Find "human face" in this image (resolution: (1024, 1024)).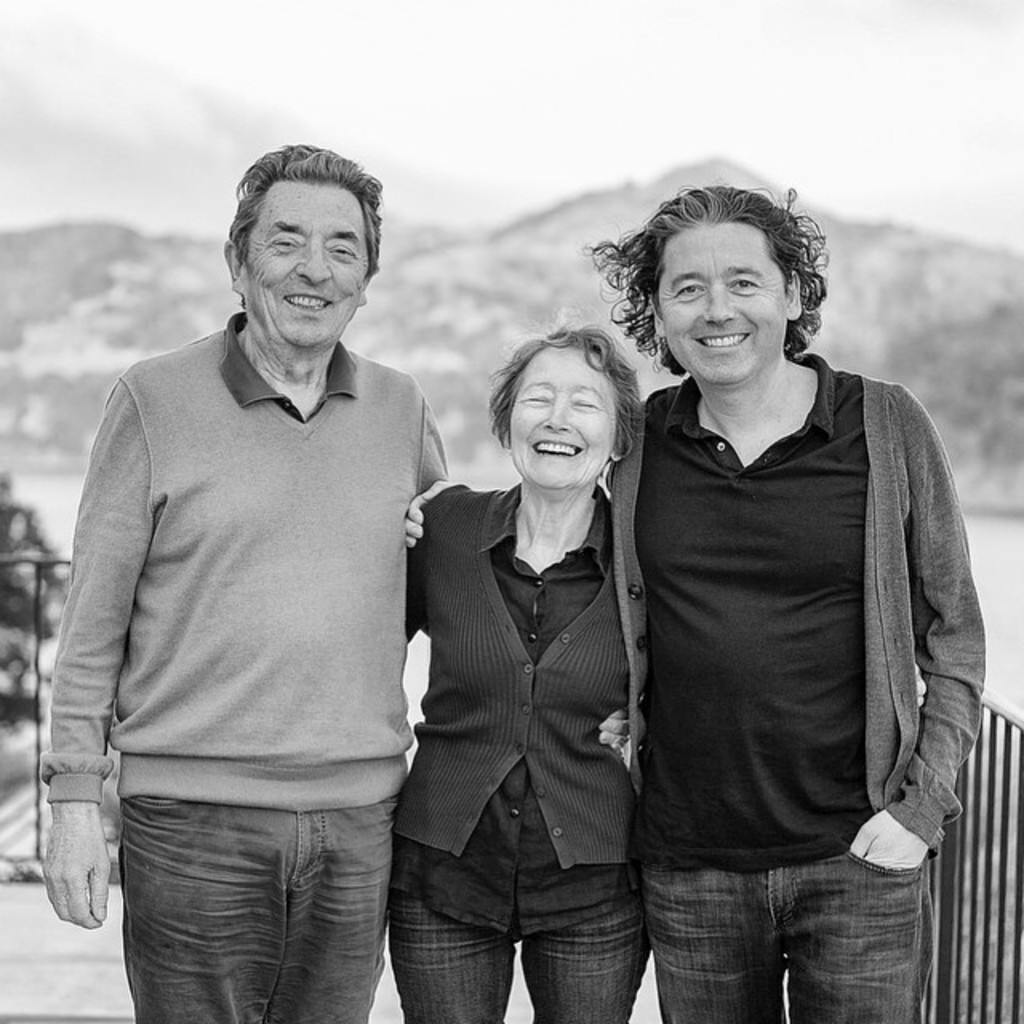
<box>506,338,613,488</box>.
